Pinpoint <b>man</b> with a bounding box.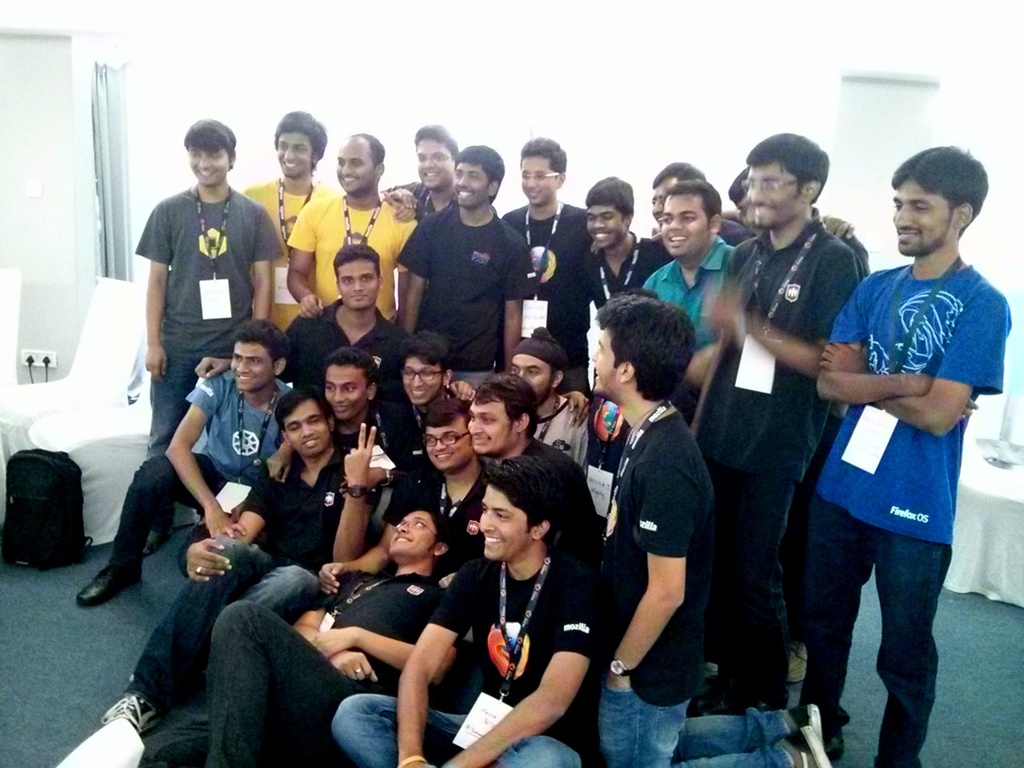
left=770, top=149, right=995, bottom=758.
